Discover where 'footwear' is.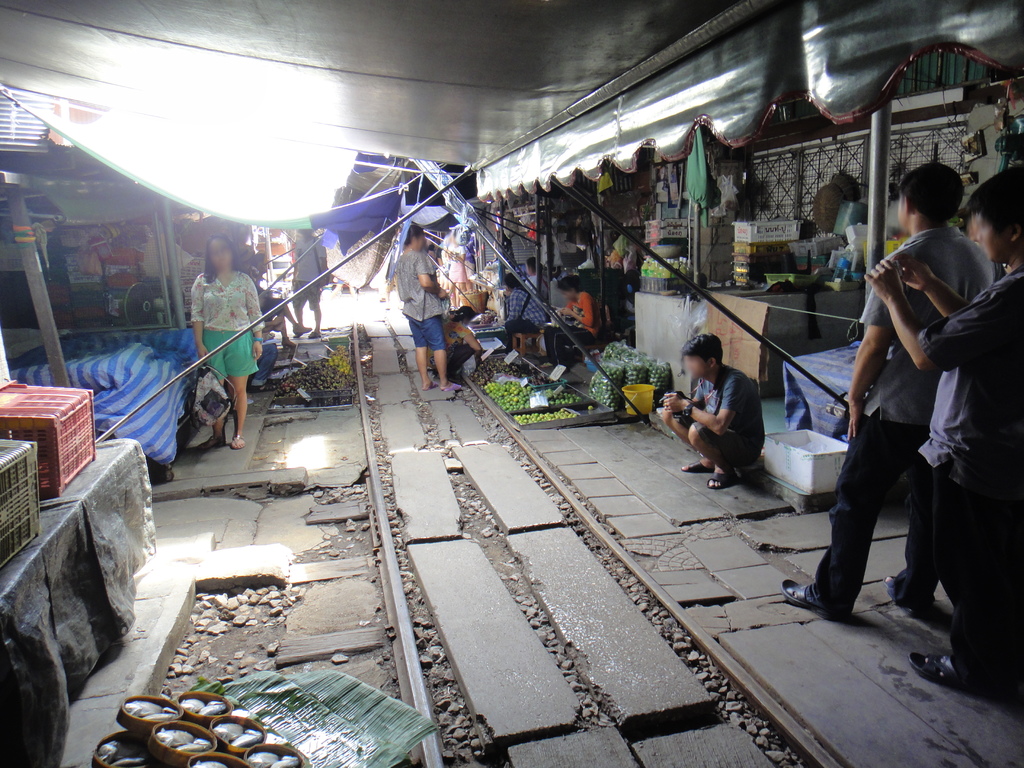
Discovered at <box>906,655,972,700</box>.
